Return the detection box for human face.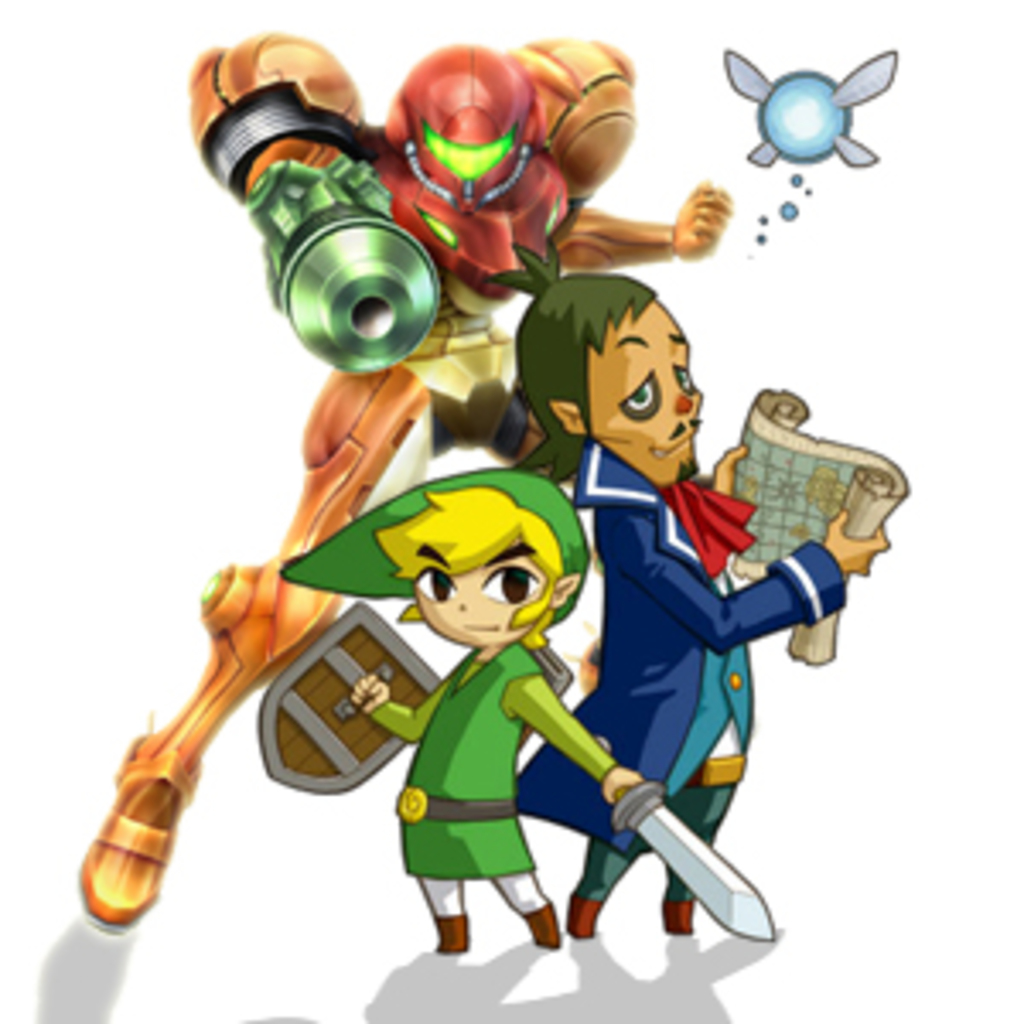
pyautogui.locateOnScreen(410, 539, 550, 652).
